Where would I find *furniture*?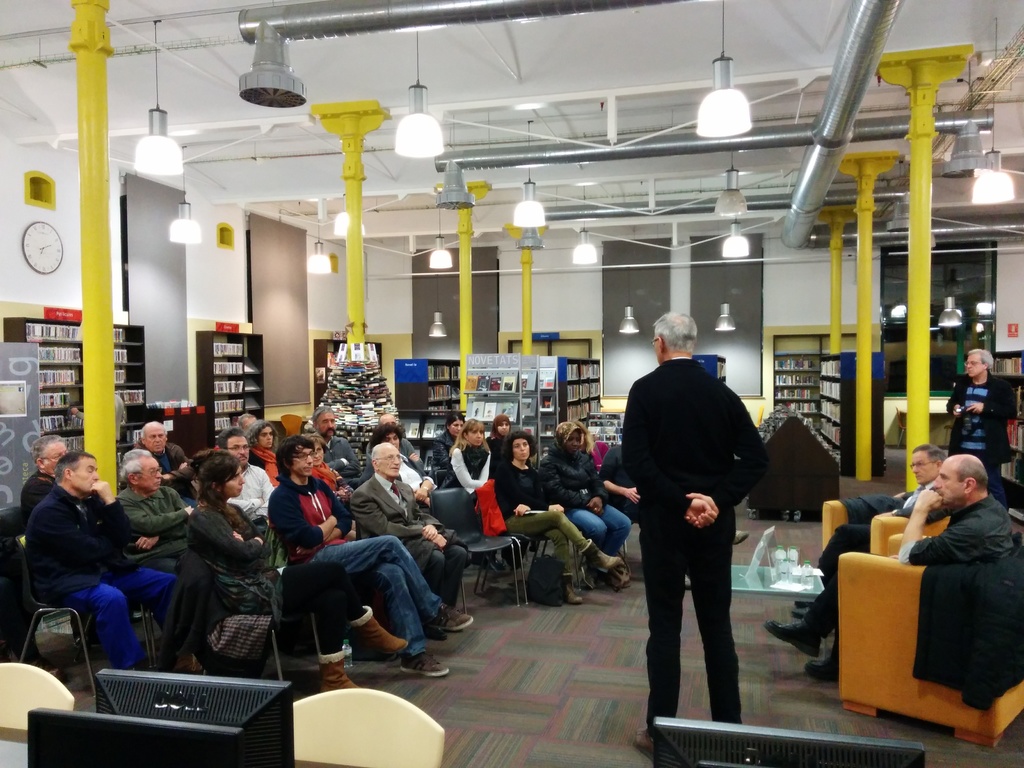
At 773 331 862 423.
